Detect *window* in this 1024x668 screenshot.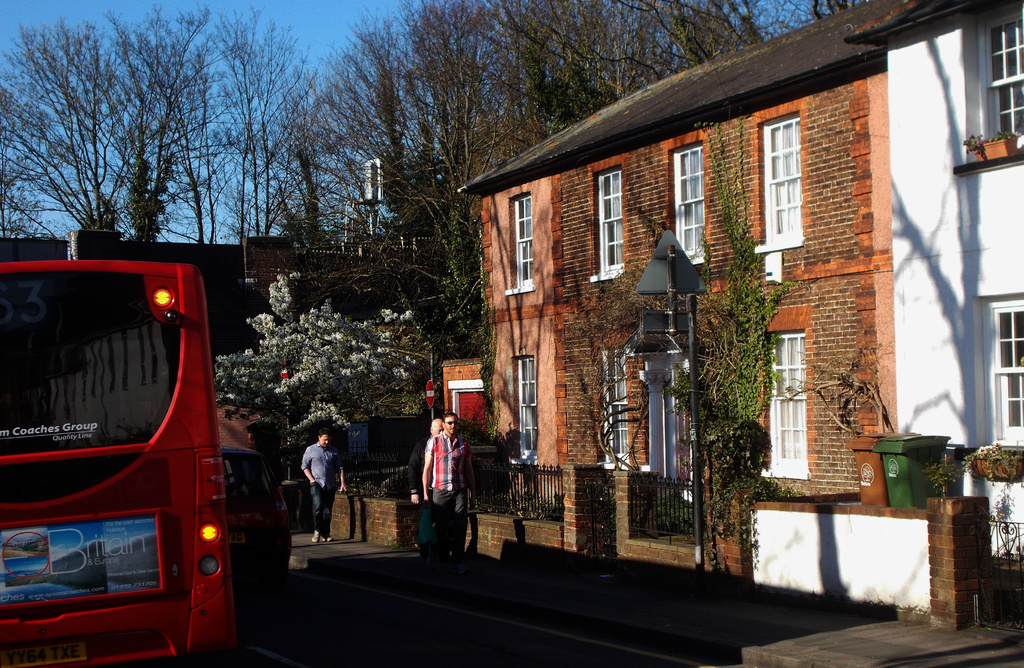
Detection: {"x1": 757, "y1": 110, "x2": 806, "y2": 251}.
